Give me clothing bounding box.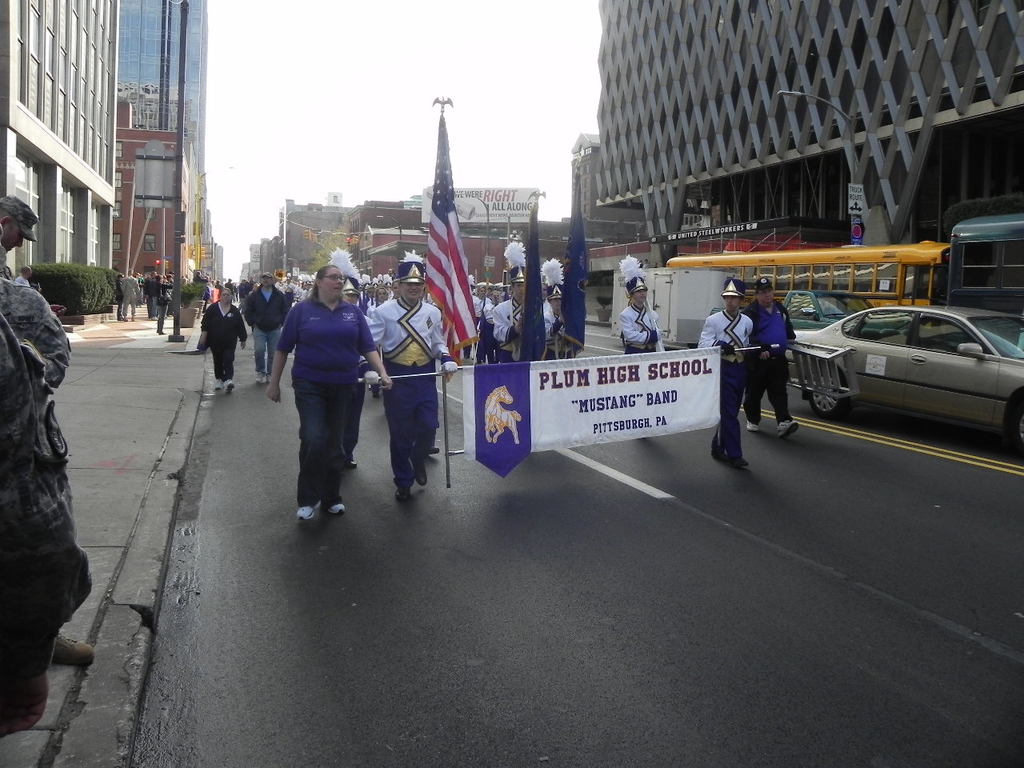
box(246, 283, 292, 380).
